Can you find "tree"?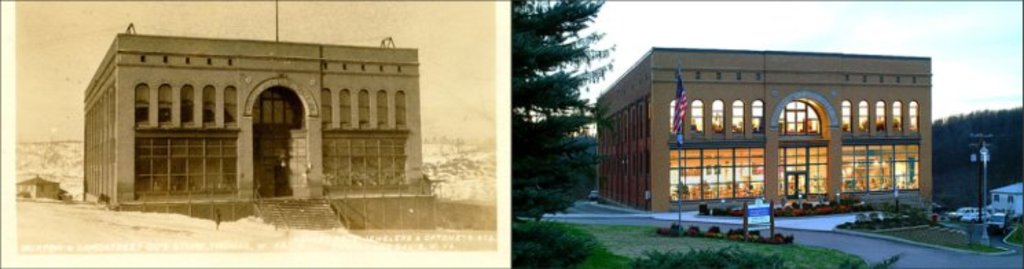
Yes, bounding box: [511, 0, 609, 215].
